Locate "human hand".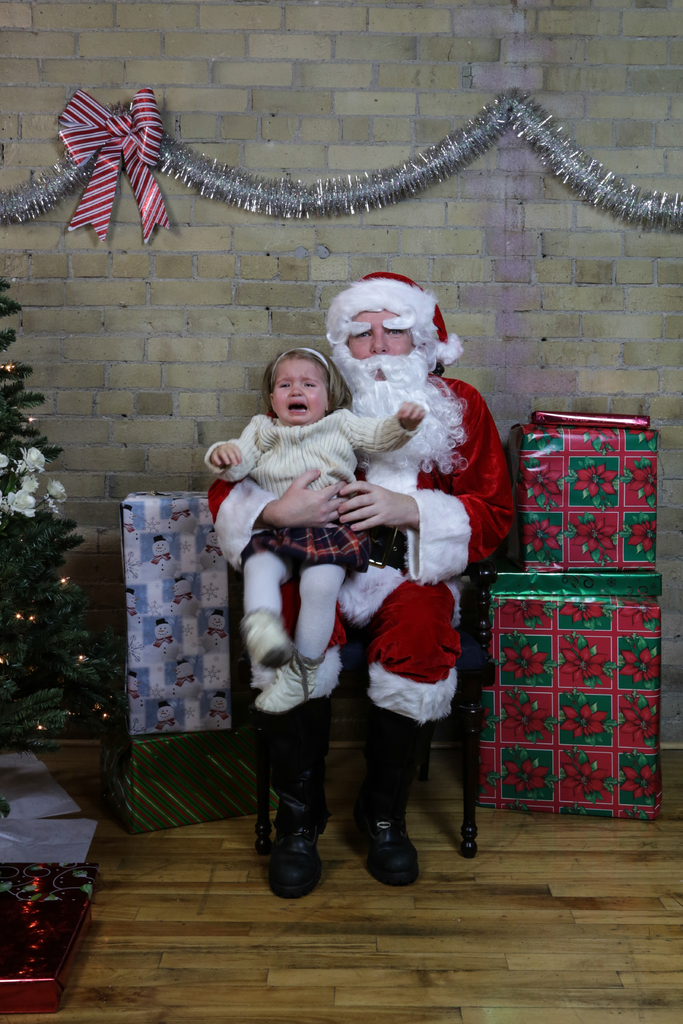
Bounding box: l=333, t=483, r=437, b=541.
